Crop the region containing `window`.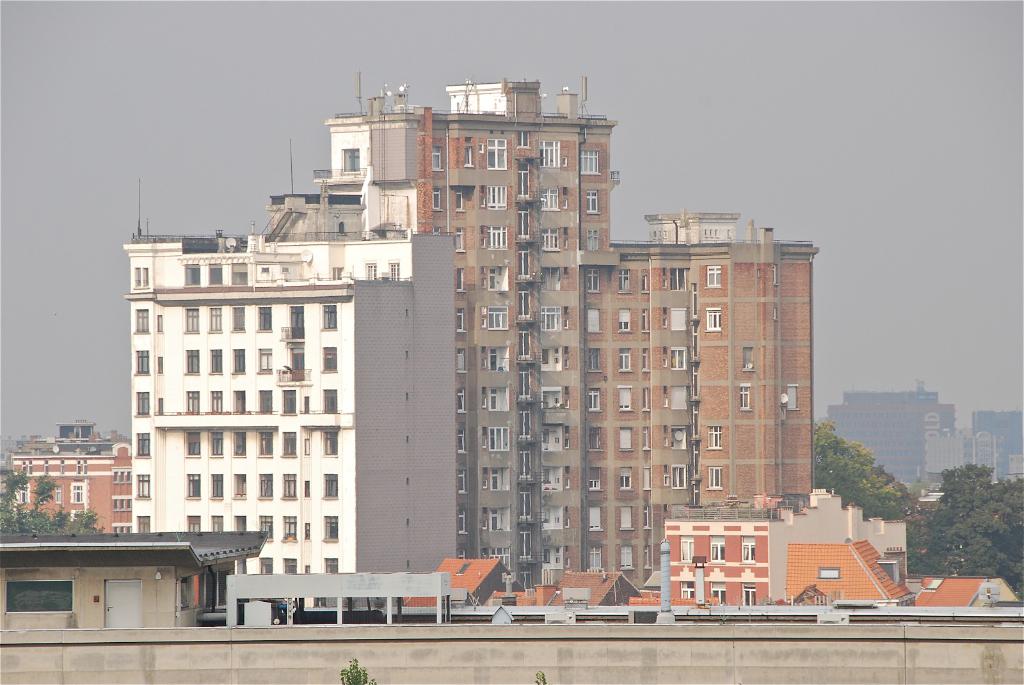
Crop region: 709 536 726 565.
